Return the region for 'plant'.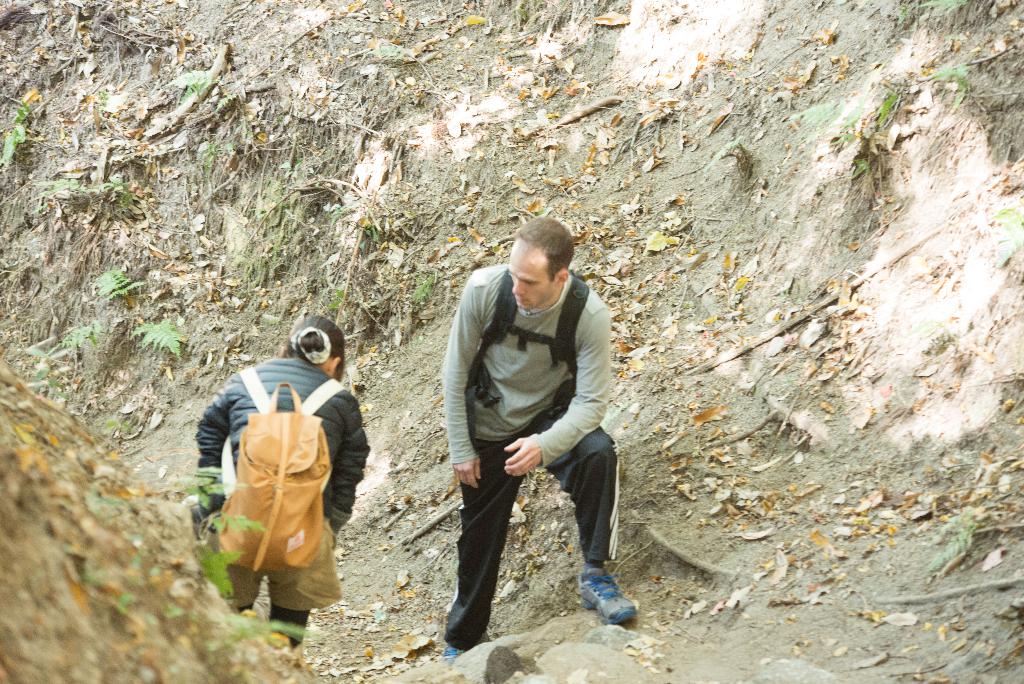
(left=61, top=152, right=136, bottom=204).
